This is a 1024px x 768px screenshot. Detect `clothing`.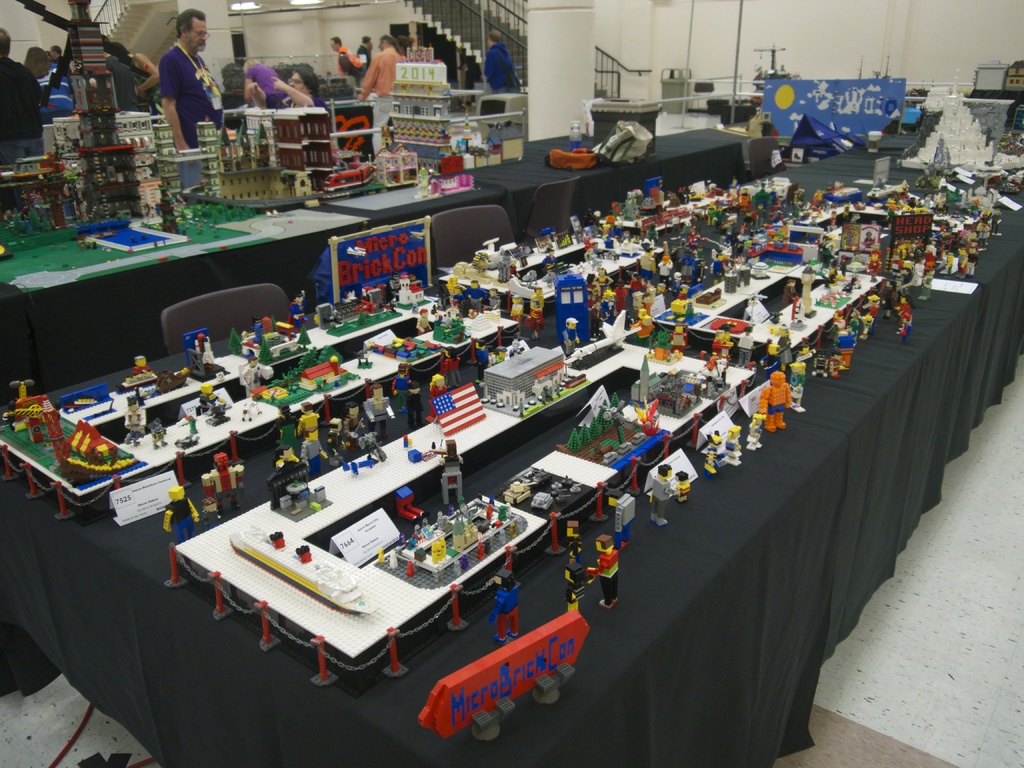
<box>473,348,486,378</box>.
